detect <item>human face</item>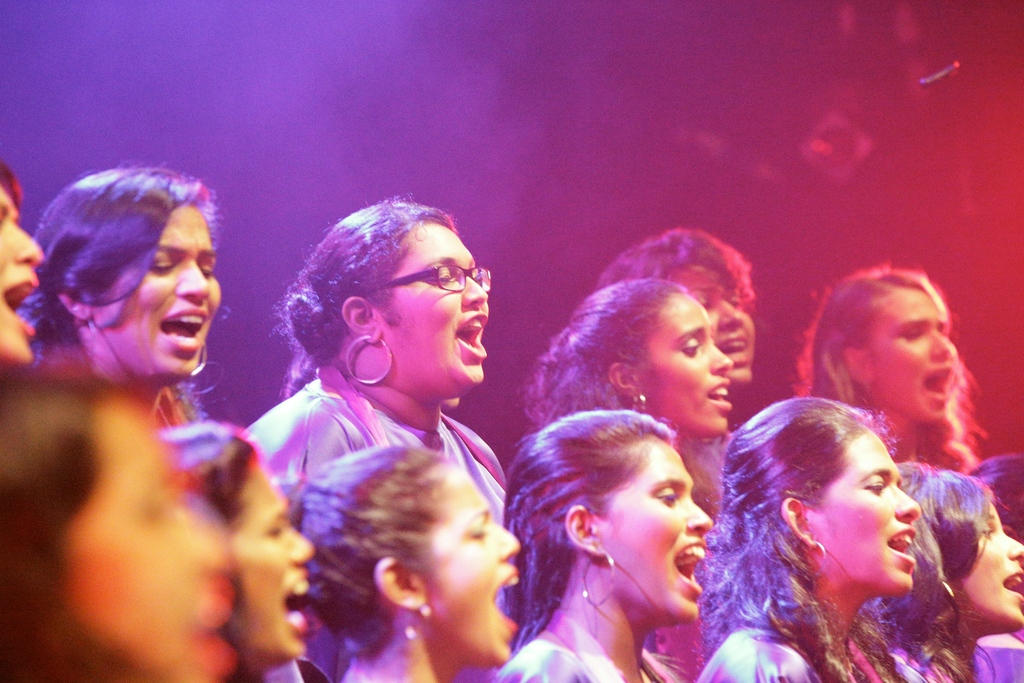
412, 467, 522, 670
